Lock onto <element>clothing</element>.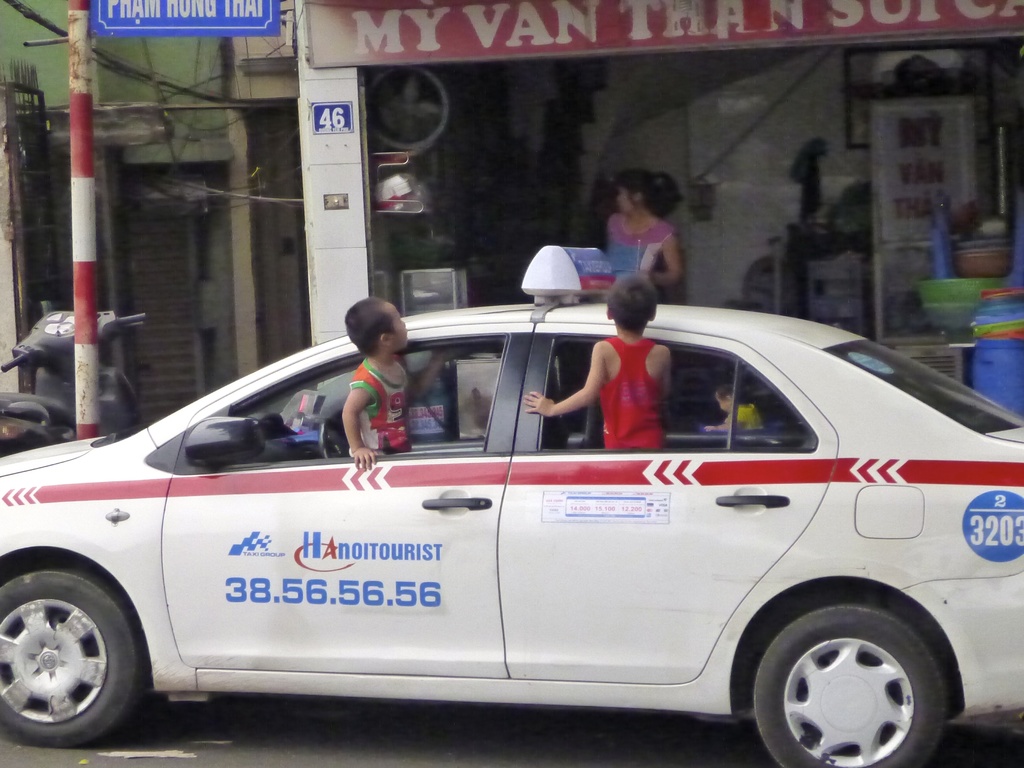
Locked: bbox=(601, 214, 679, 282).
